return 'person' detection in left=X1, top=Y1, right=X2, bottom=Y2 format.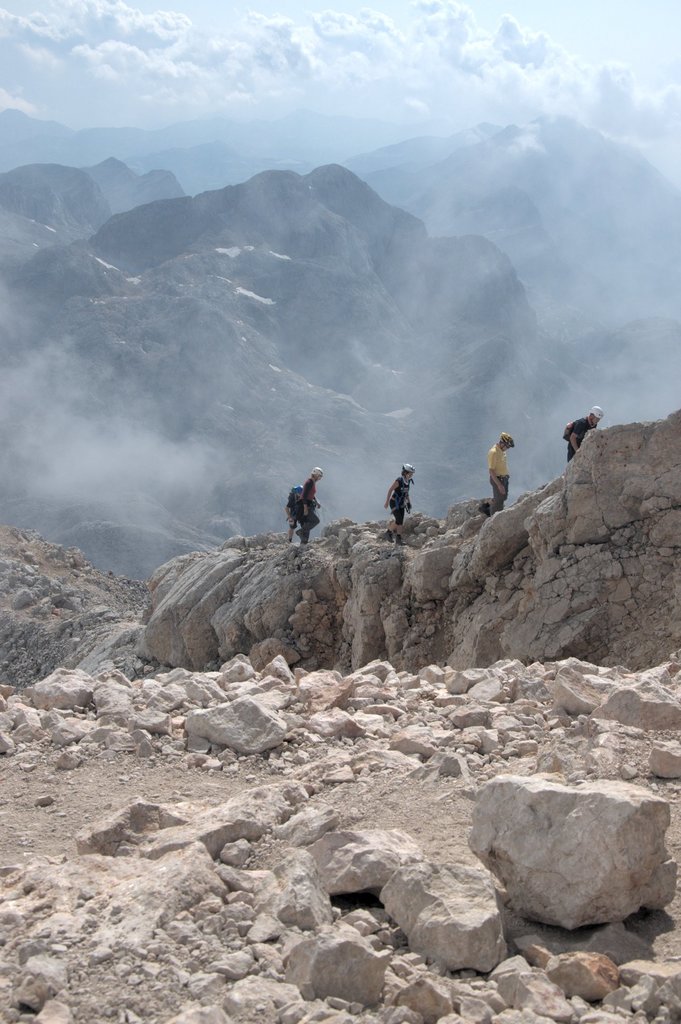
left=562, top=401, right=597, bottom=455.
